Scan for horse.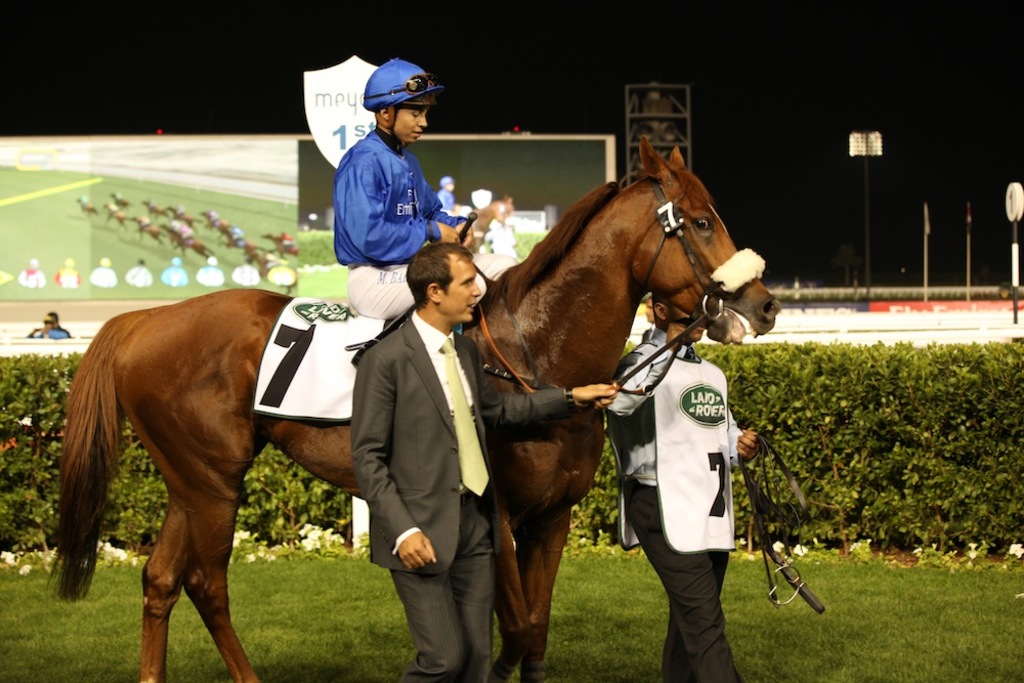
Scan result: pyautogui.locateOnScreen(440, 189, 517, 262).
